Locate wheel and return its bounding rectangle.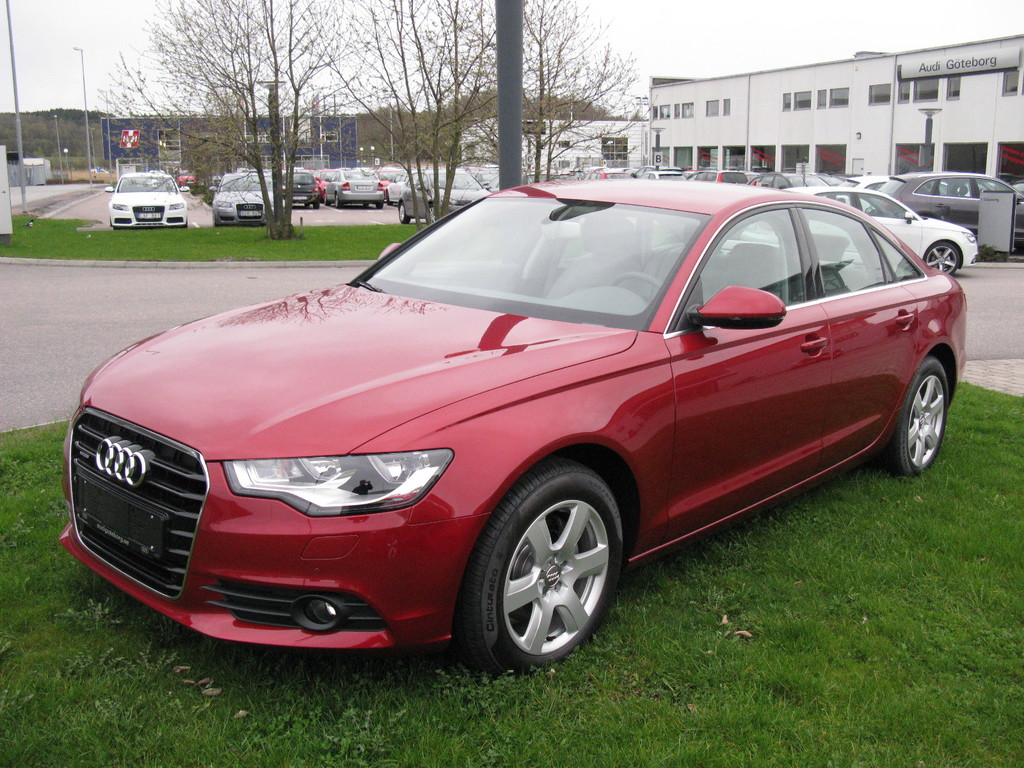
<region>475, 476, 623, 673</region>.
